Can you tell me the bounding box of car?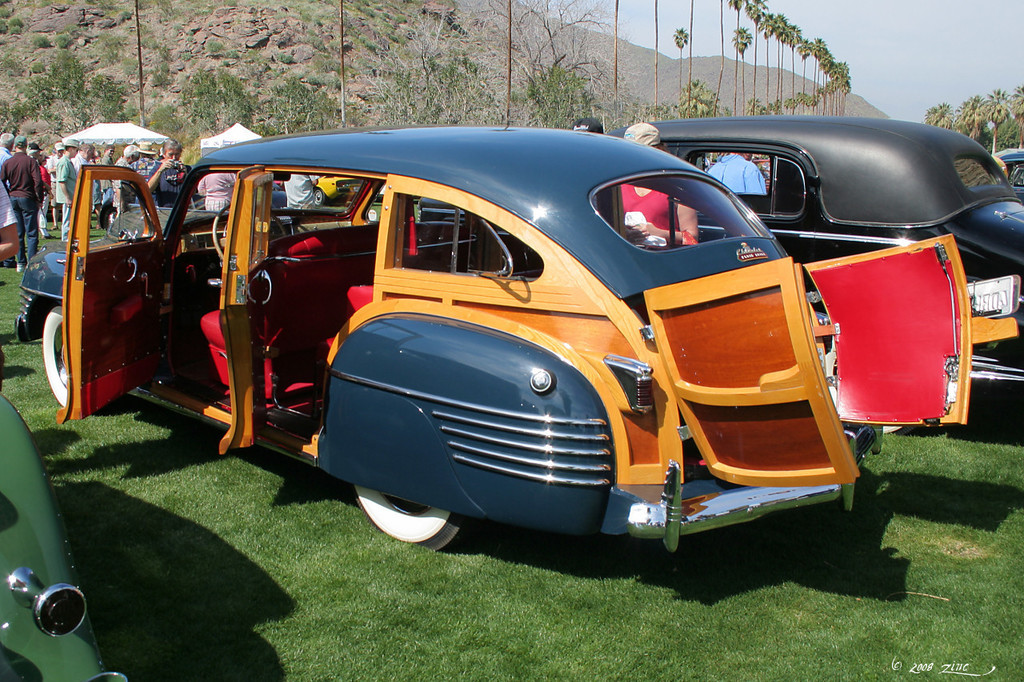
374 185 386 201.
